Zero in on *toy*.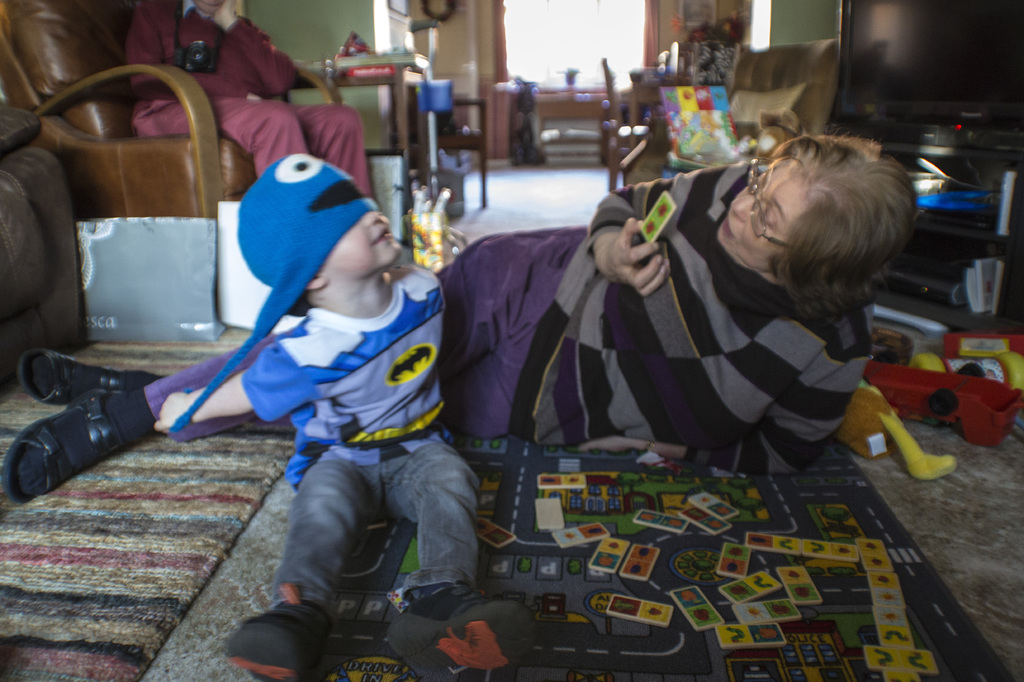
Zeroed in: {"x1": 732, "y1": 592, "x2": 808, "y2": 623}.
